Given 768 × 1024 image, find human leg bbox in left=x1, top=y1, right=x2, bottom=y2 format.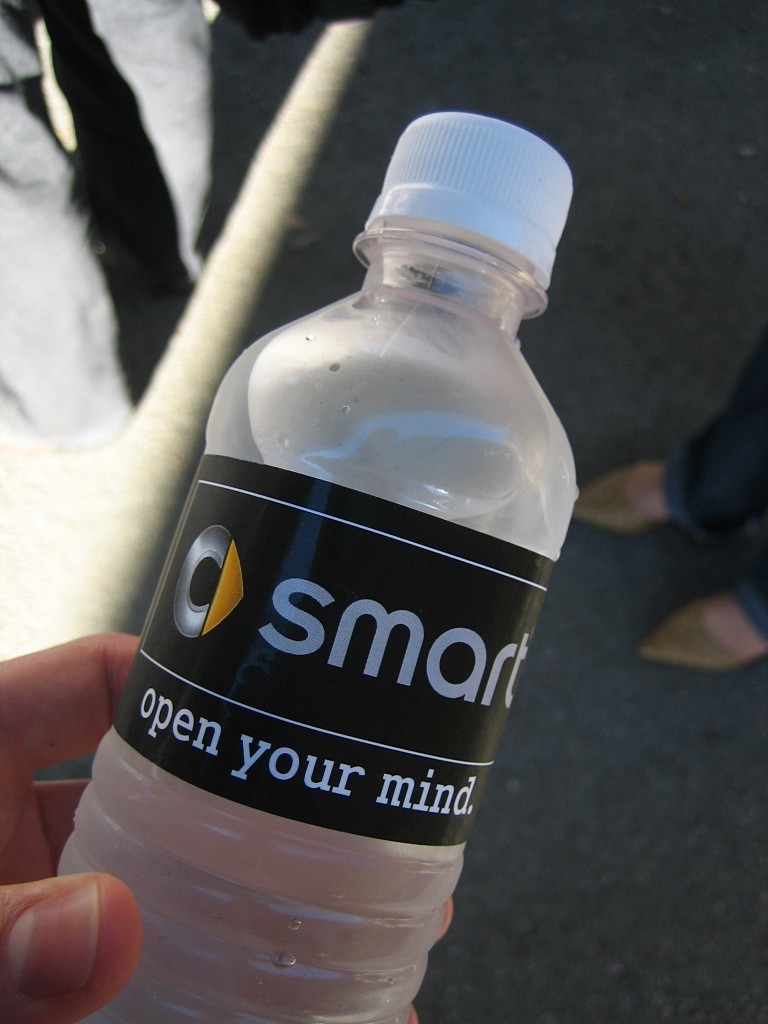
left=566, top=355, right=767, bottom=540.
